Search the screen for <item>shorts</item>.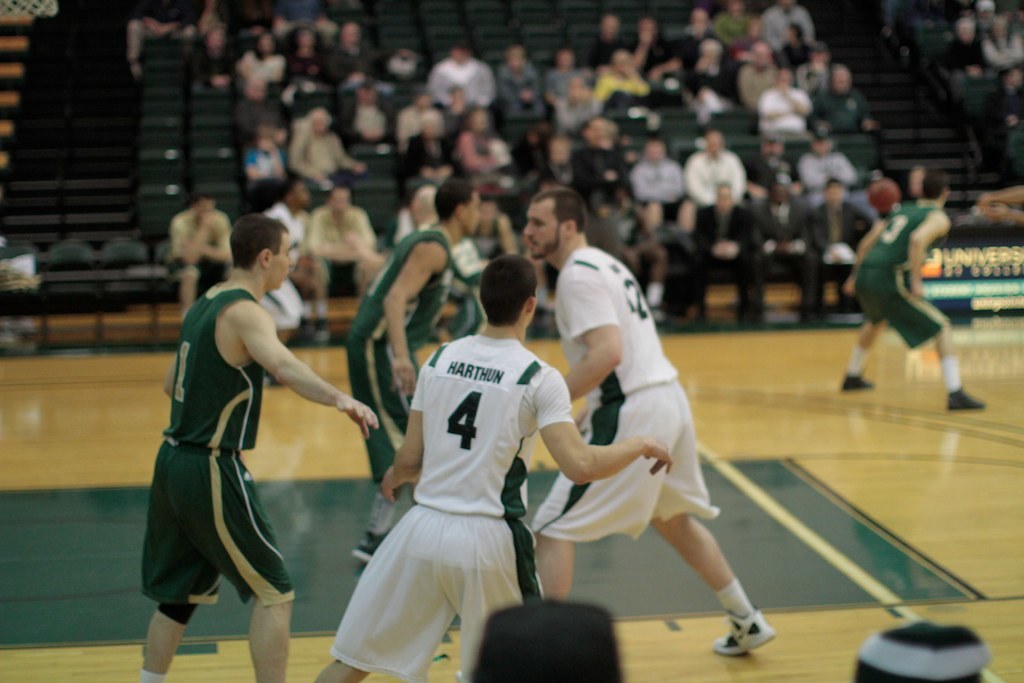
Found at select_region(345, 341, 421, 479).
